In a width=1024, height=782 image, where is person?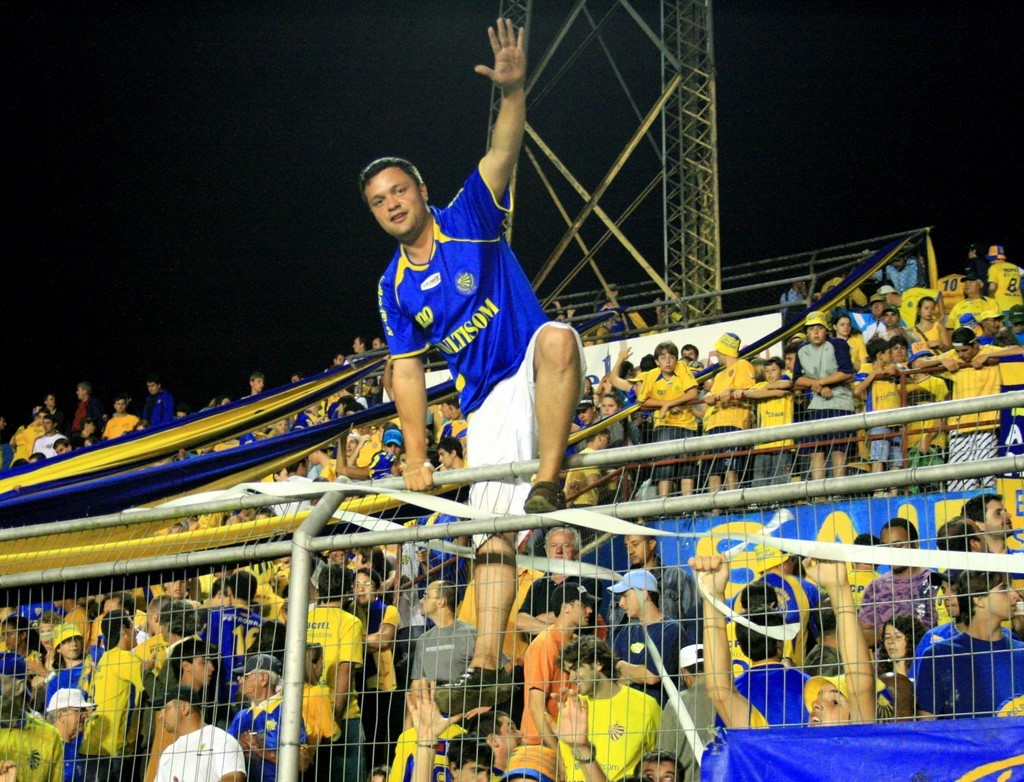
793:314:856:507.
